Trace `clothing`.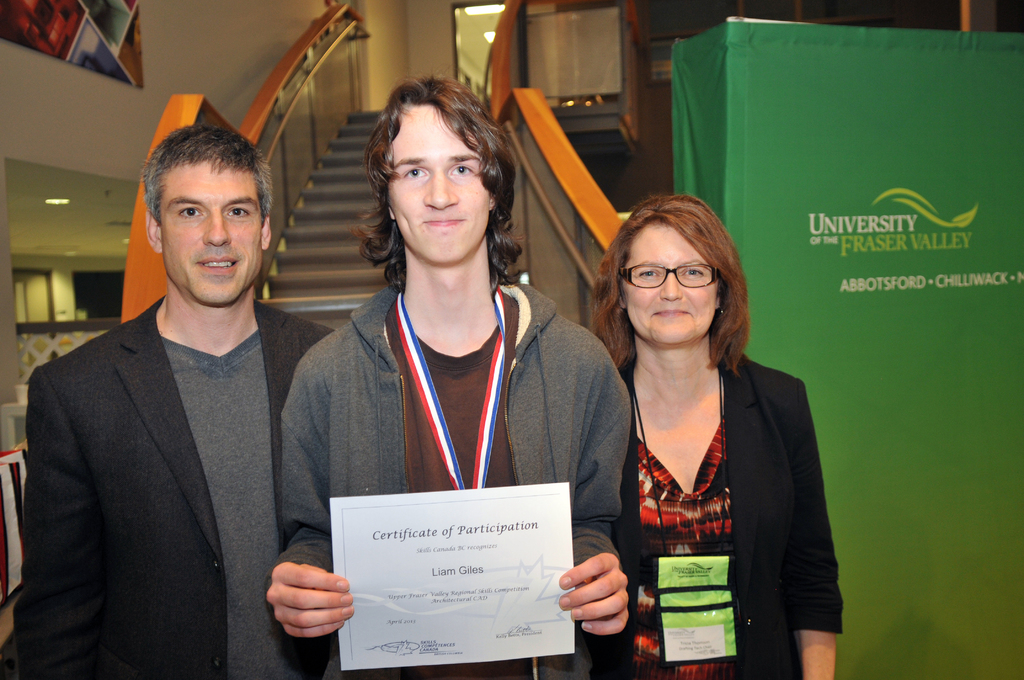
Traced to 595, 314, 841, 657.
